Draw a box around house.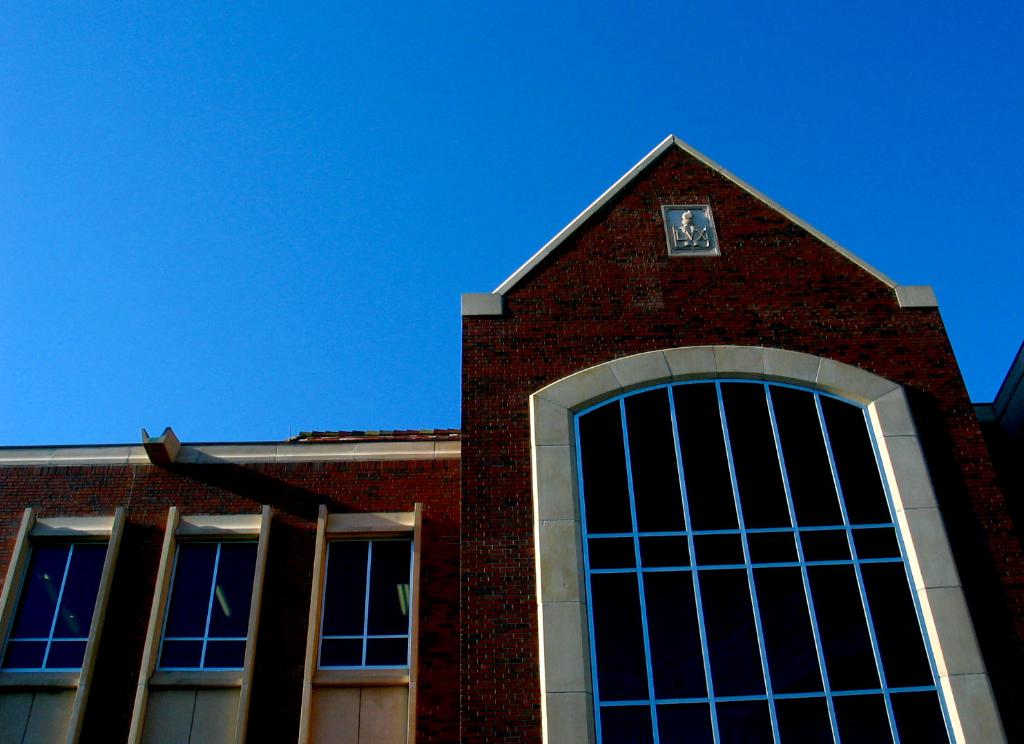
0:130:1023:743.
